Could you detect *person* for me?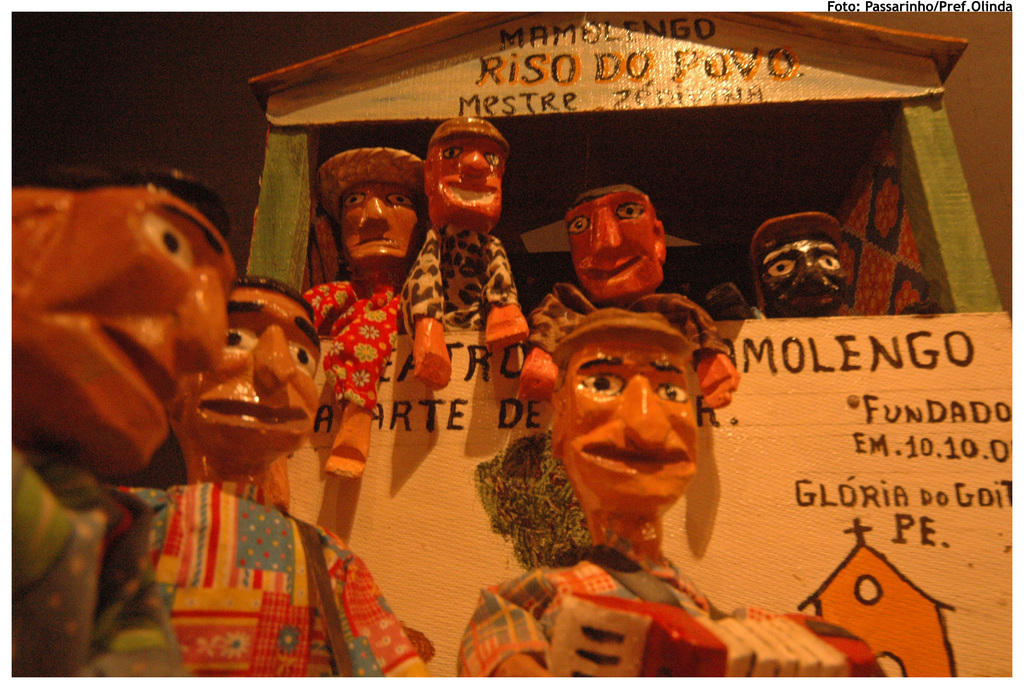
Detection result: 456, 282, 887, 688.
